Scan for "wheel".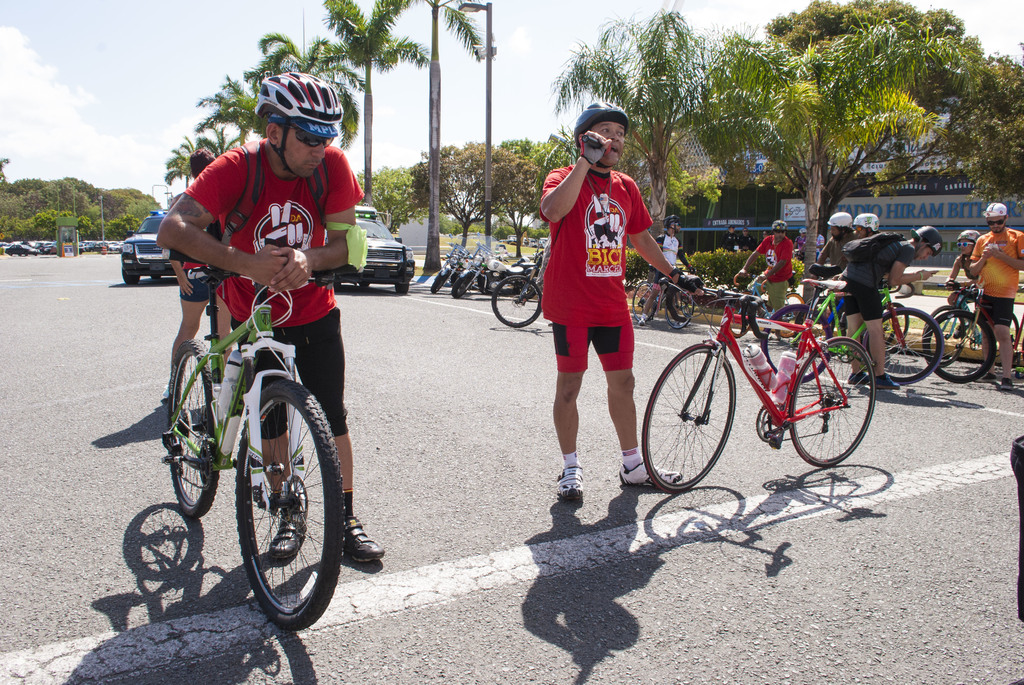
Scan result: (left=489, top=271, right=540, bottom=330).
